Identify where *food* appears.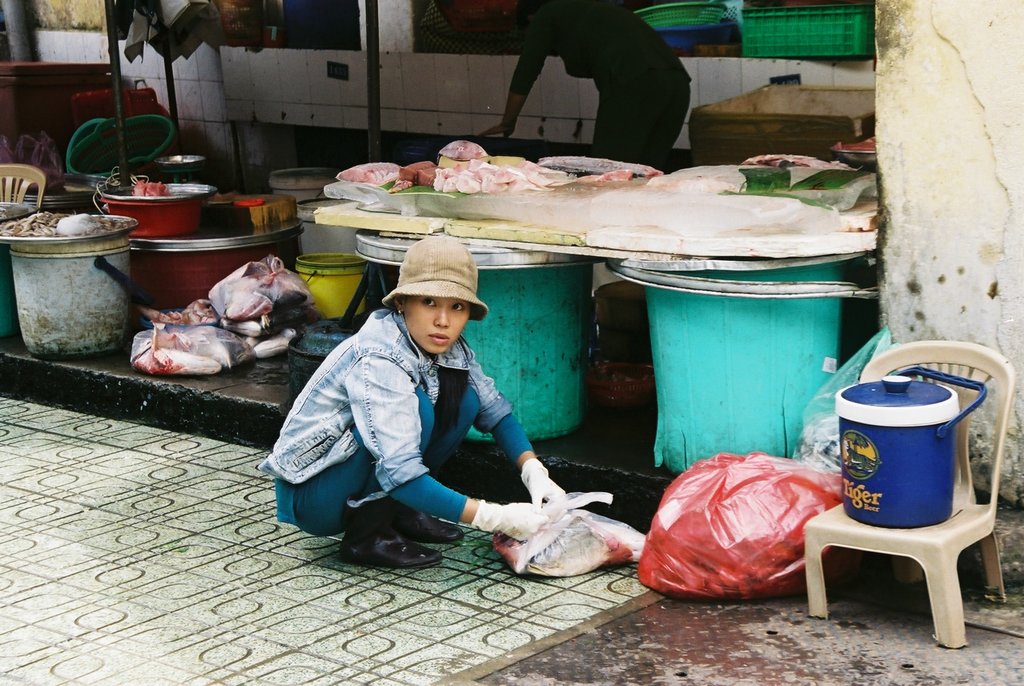
Appears at 0 210 134 236.
